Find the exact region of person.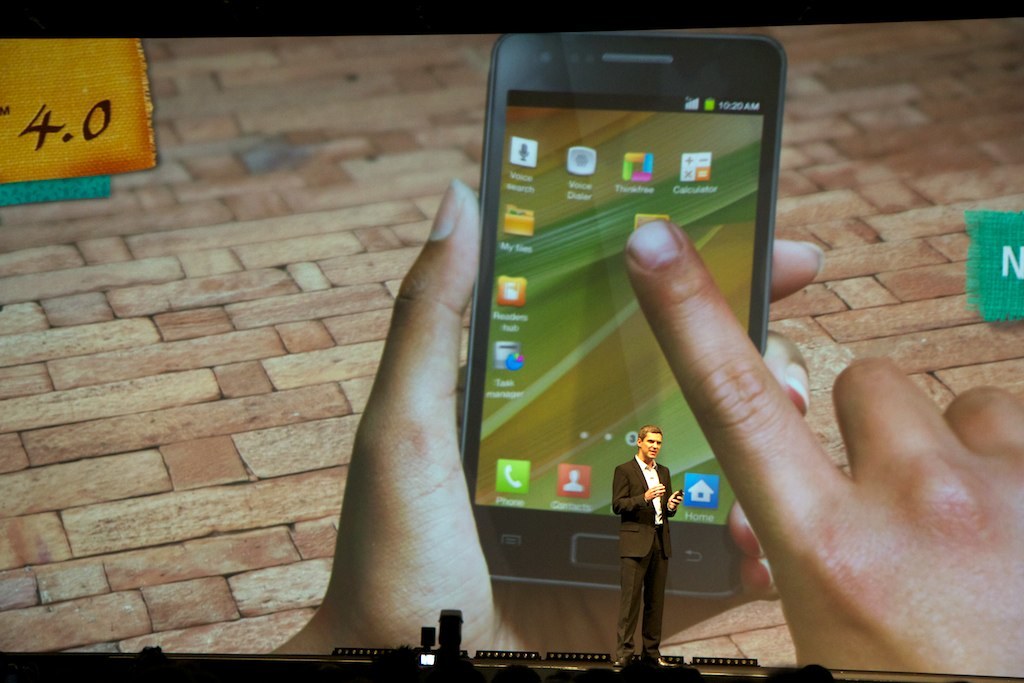
Exact region: crop(611, 423, 683, 667).
